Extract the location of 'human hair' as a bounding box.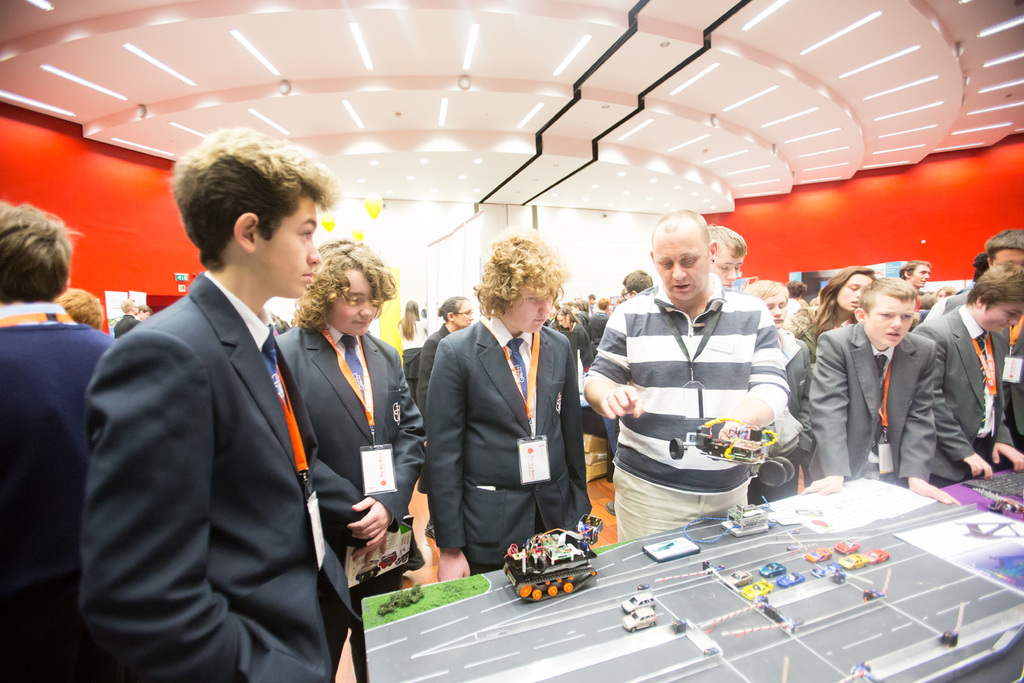
966/260/1023/304.
